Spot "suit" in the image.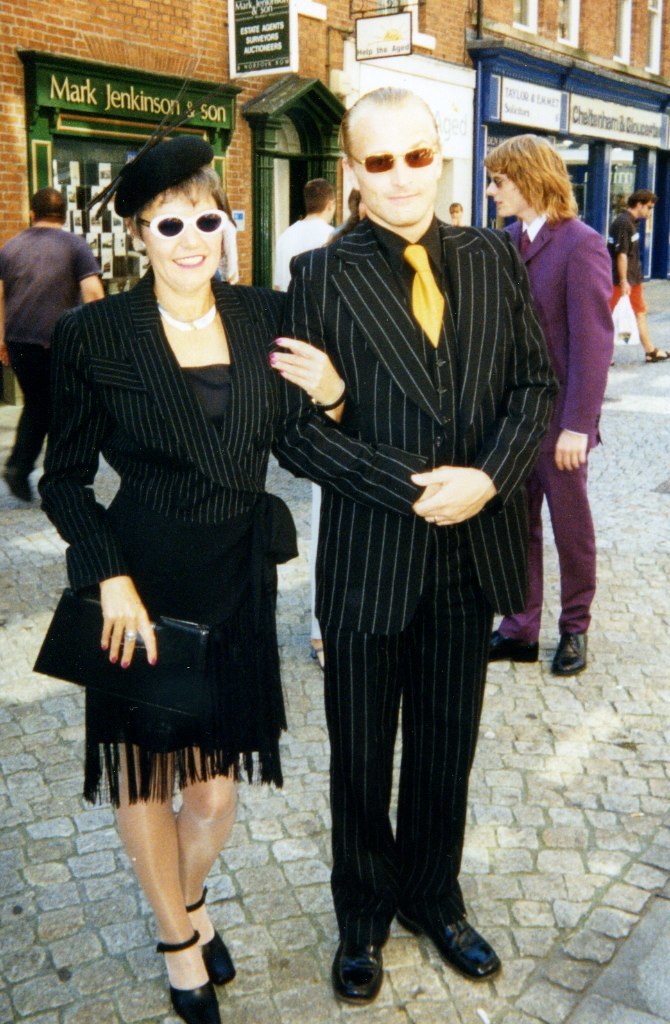
"suit" found at <box>502,216,612,627</box>.
